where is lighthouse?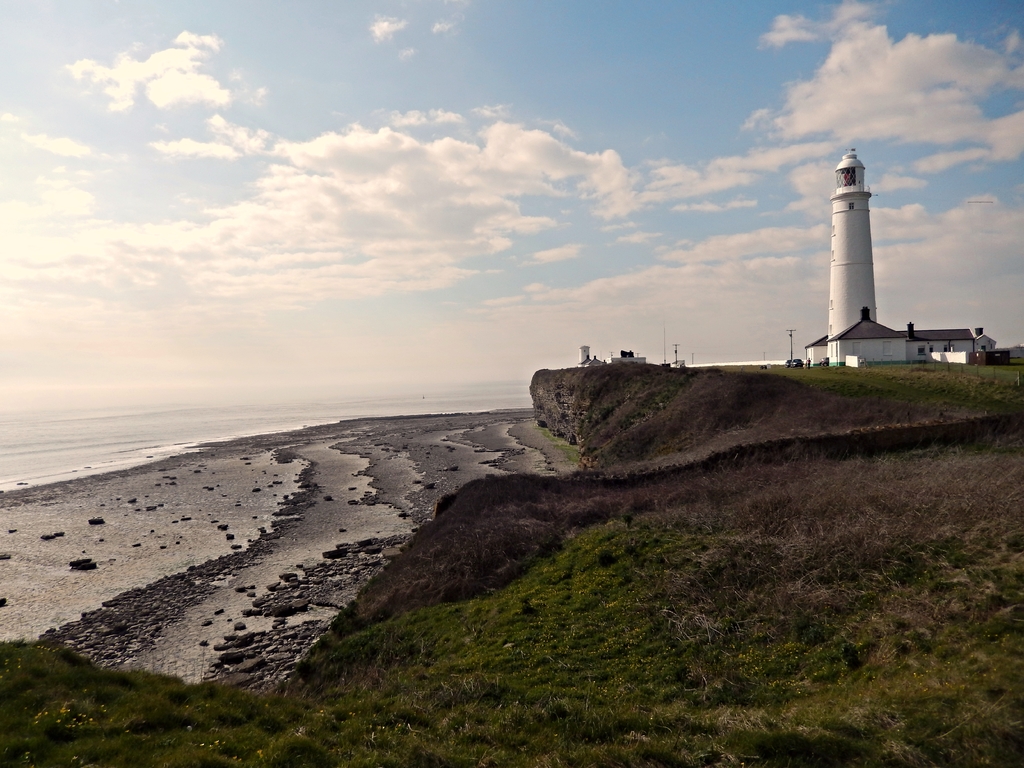
828 148 878 354.
